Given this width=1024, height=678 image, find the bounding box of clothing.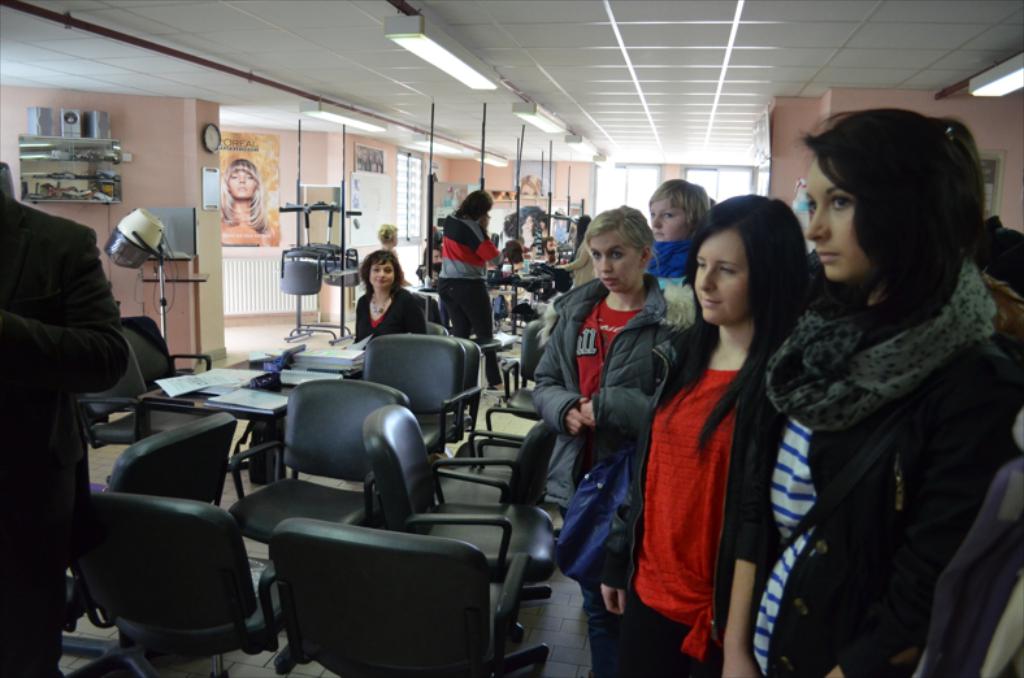
[752, 184, 1008, 672].
